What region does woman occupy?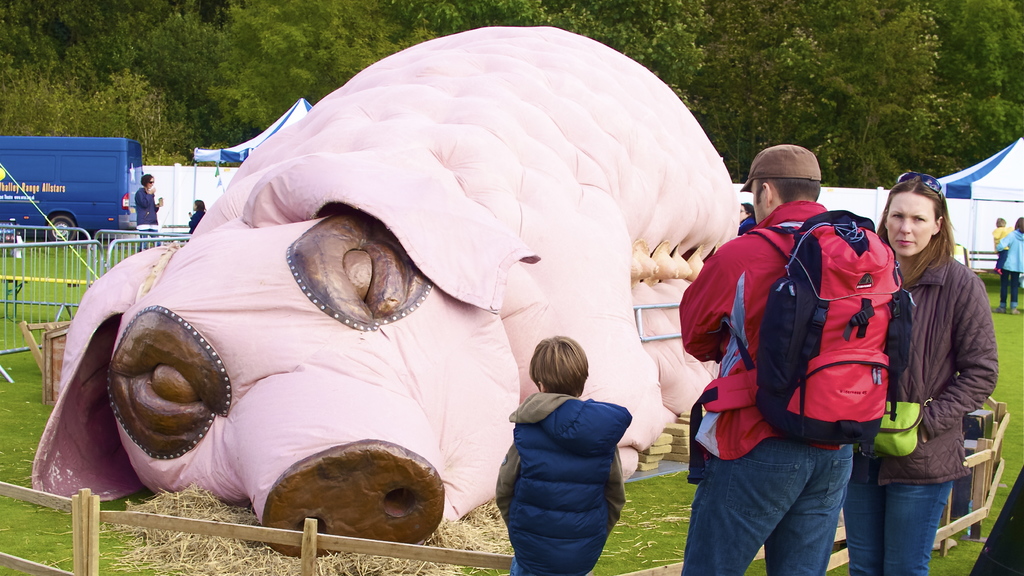
[867, 153, 1003, 575].
